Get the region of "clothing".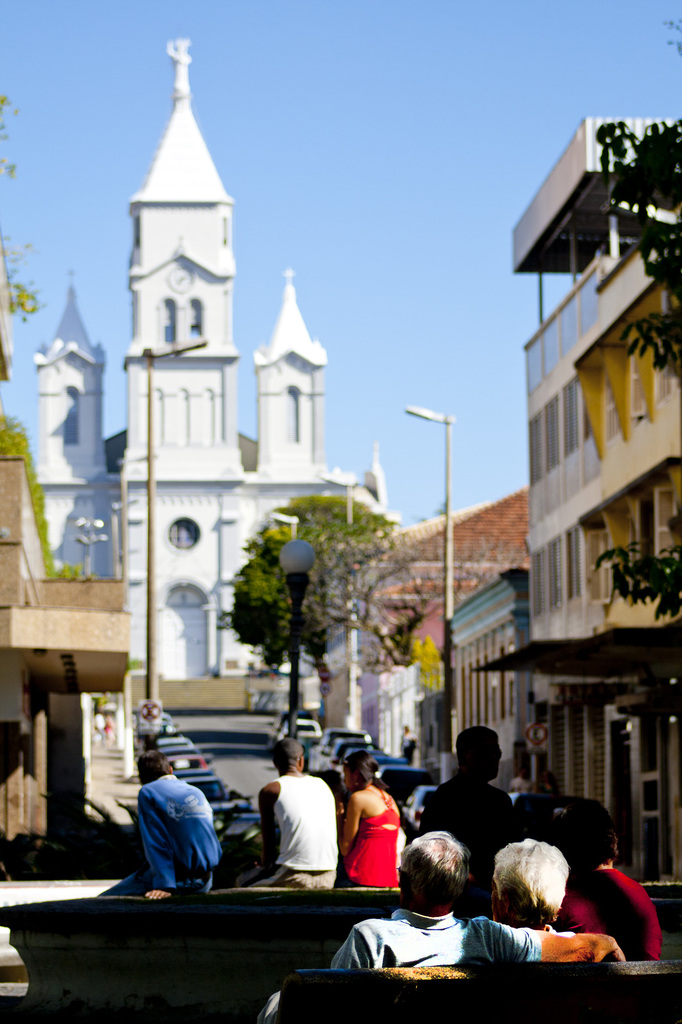
(left=336, top=783, right=399, bottom=888).
